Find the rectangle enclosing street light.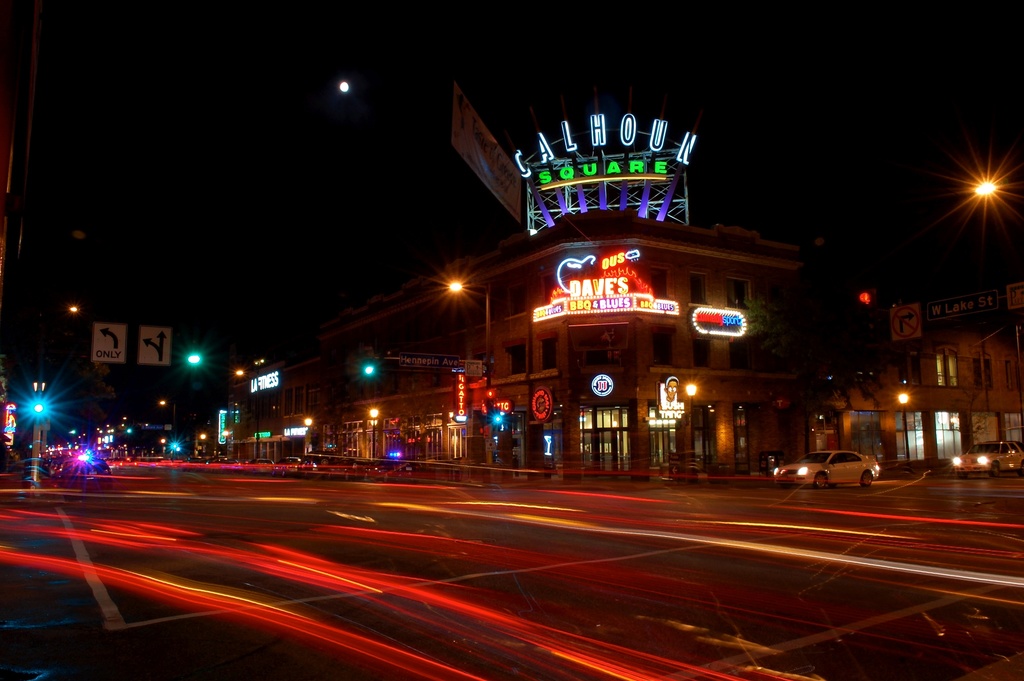
[366,407,378,460].
